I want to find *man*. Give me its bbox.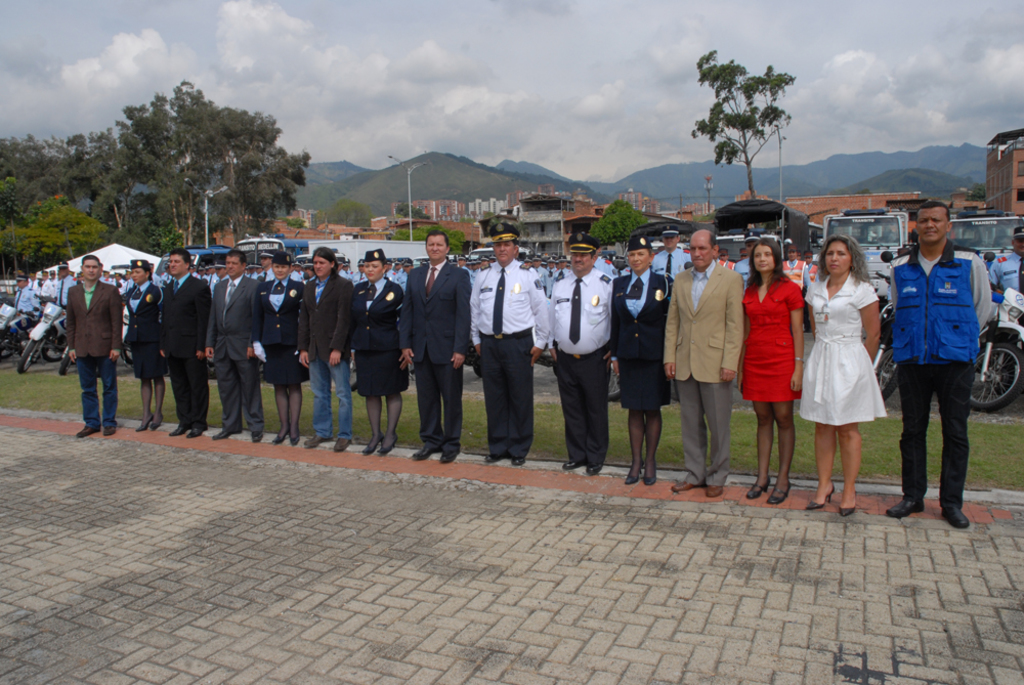
locate(892, 203, 996, 524).
